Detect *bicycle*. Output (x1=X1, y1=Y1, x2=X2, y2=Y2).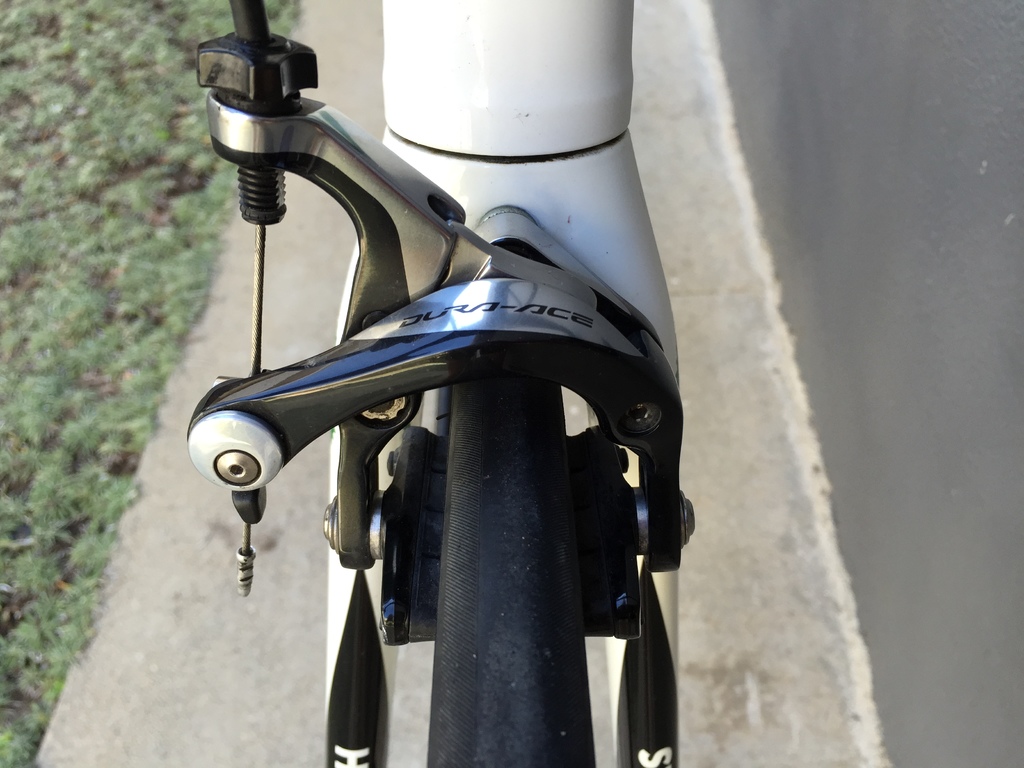
(x1=103, y1=25, x2=755, y2=767).
